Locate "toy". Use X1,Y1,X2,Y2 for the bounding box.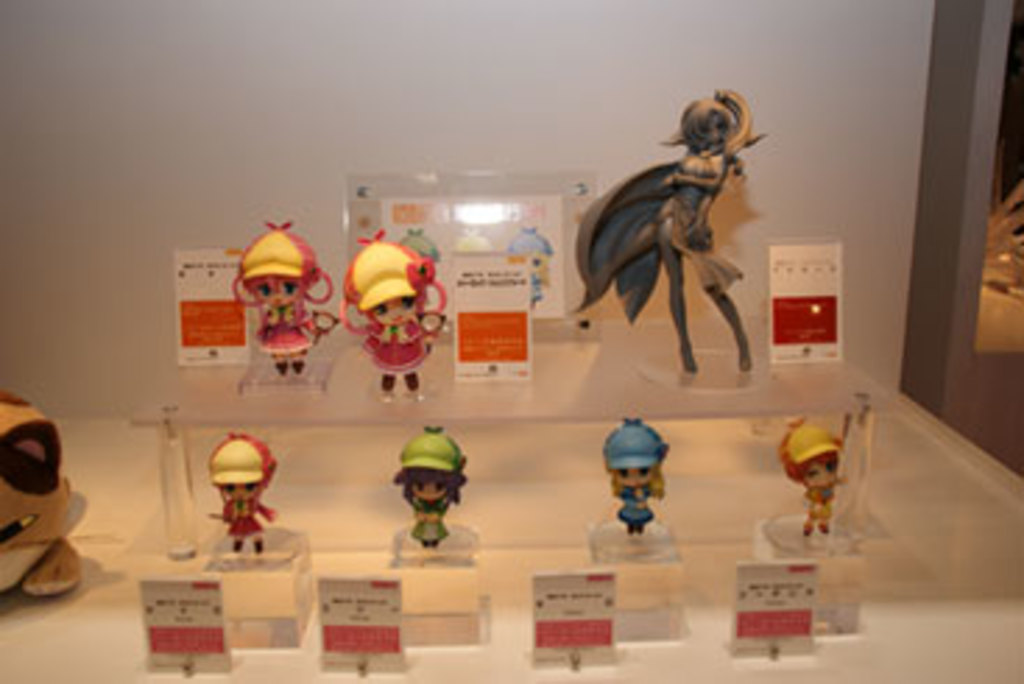
204,433,279,558.
